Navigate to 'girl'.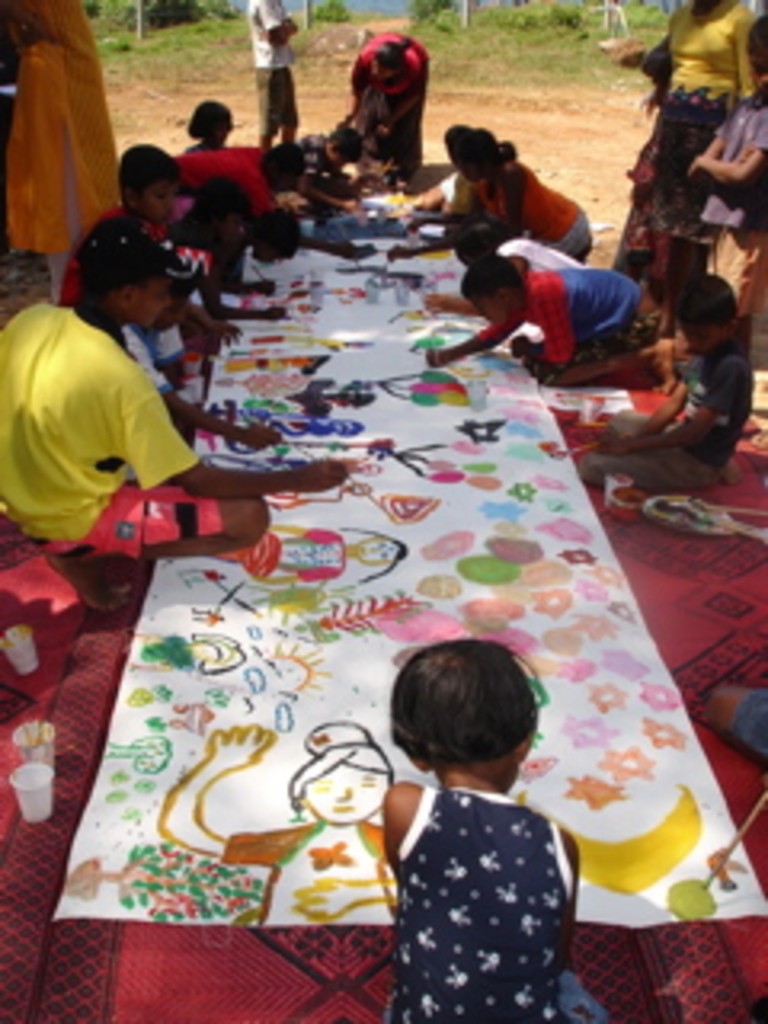
Navigation target: box(387, 122, 586, 256).
